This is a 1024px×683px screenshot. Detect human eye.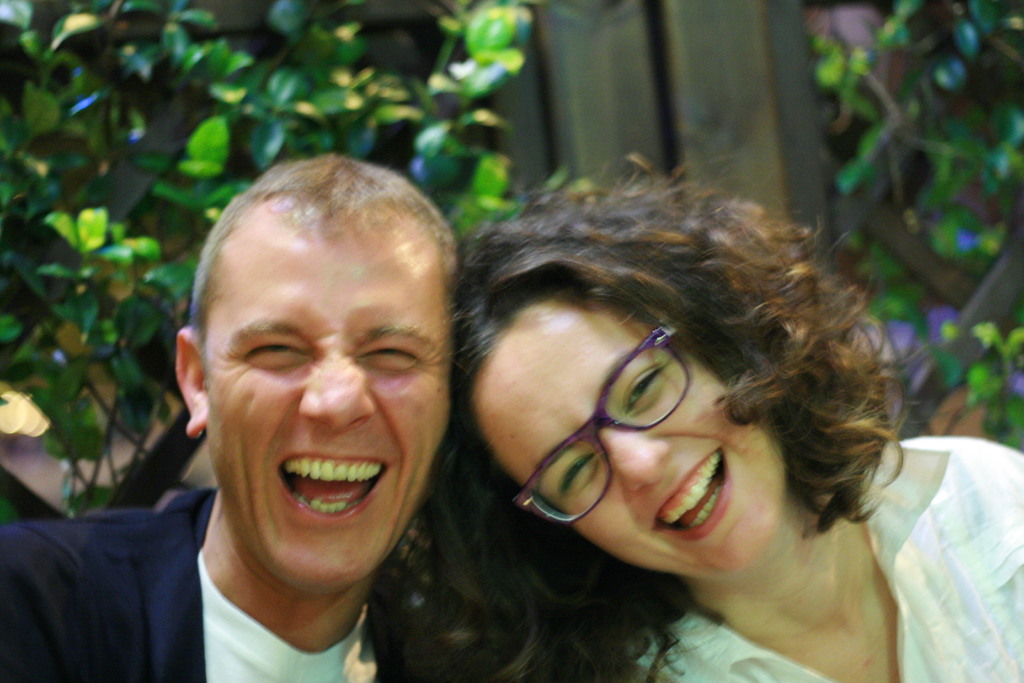
[left=557, top=450, right=596, bottom=502].
